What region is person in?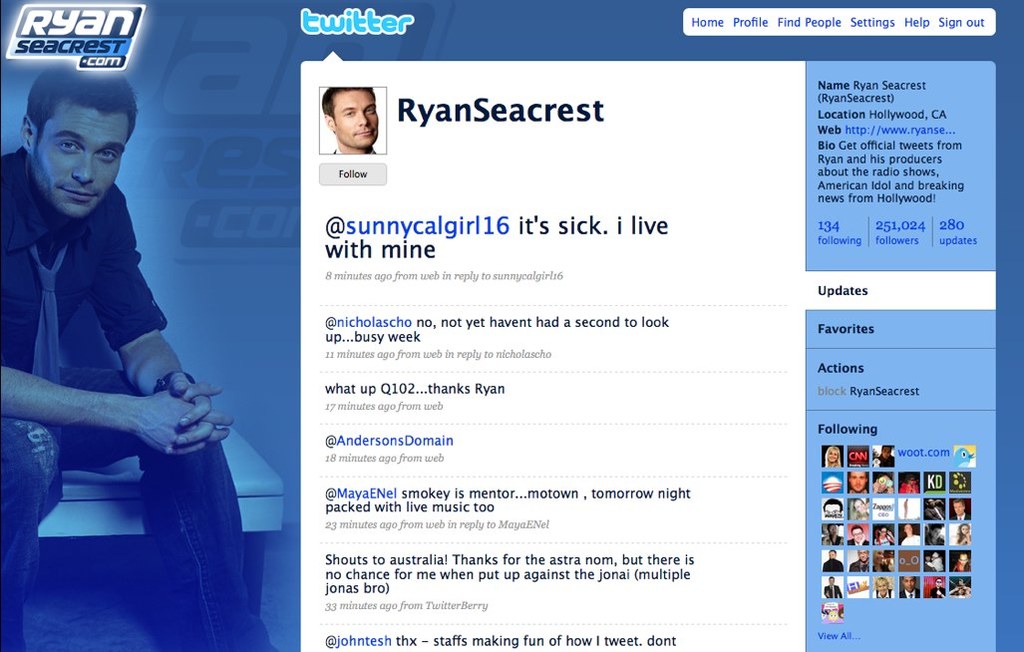
left=919, top=524, right=943, bottom=546.
